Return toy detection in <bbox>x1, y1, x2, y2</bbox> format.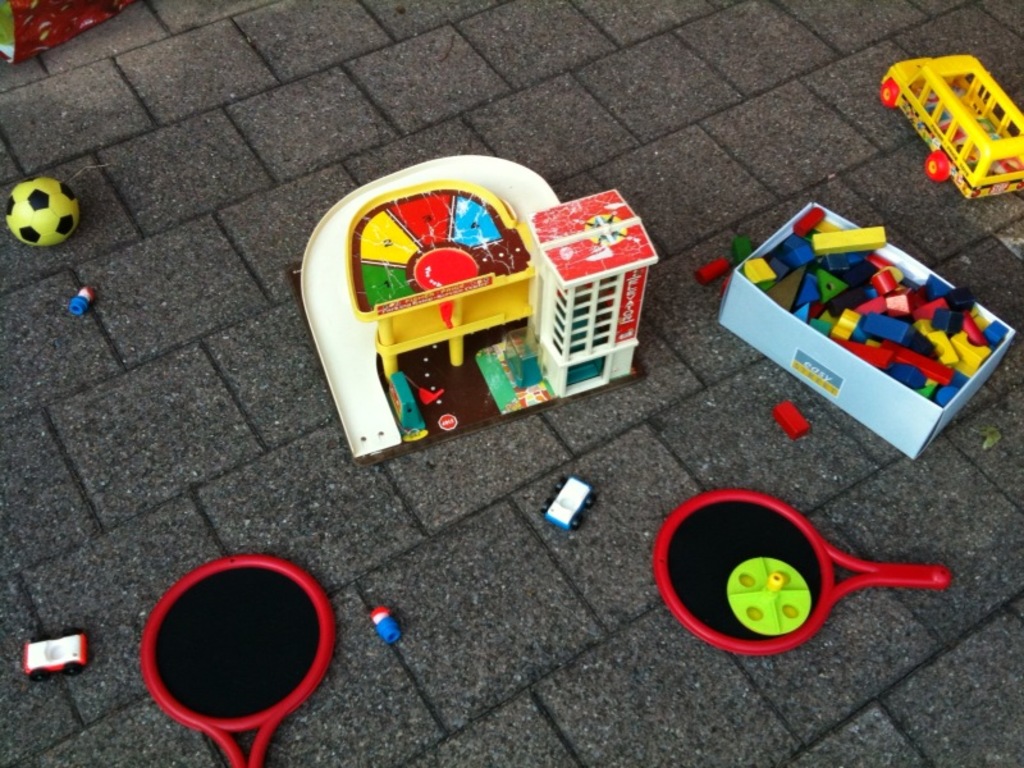
<bbox>877, 41, 1023, 201</bbox>.
